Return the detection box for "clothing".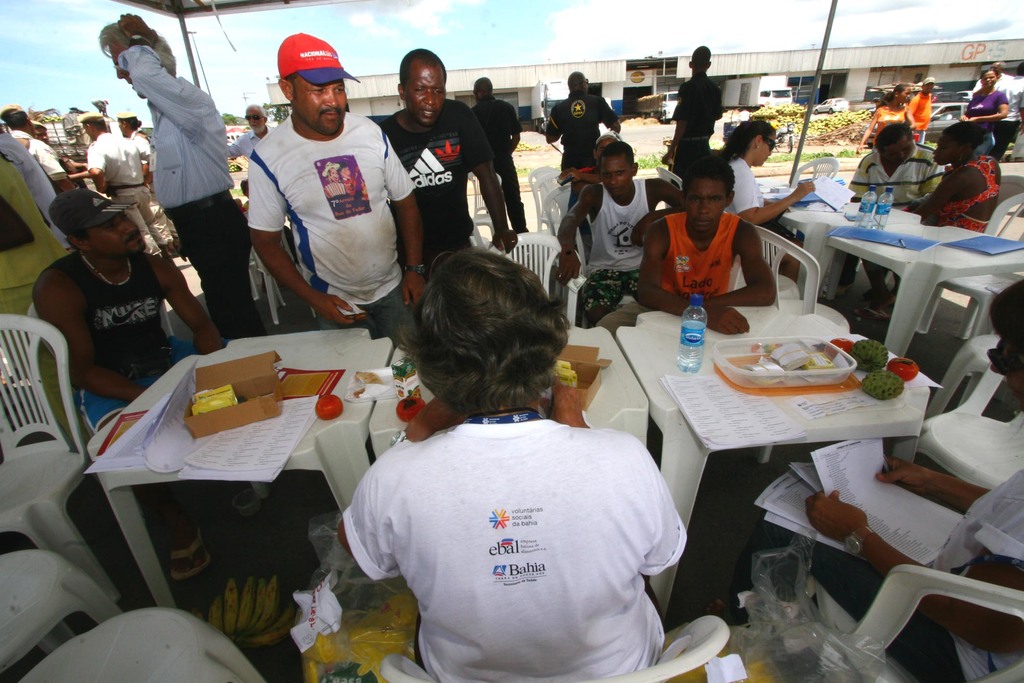
bbox=[850, 142, 935, 207].
